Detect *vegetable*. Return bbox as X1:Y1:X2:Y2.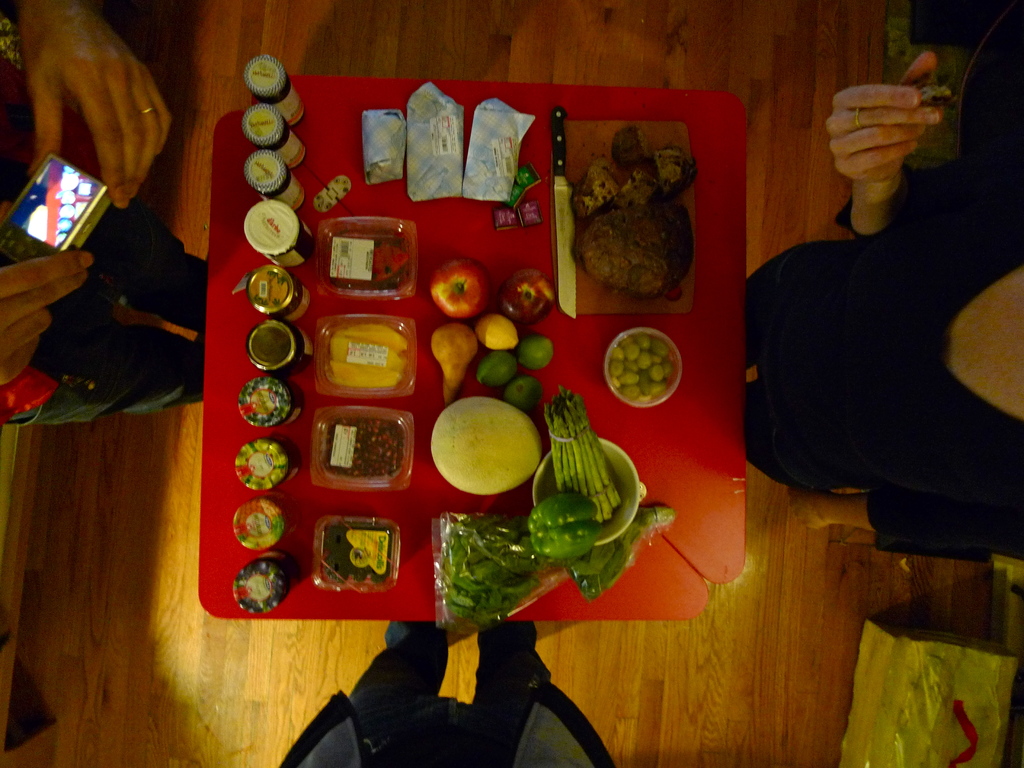
433:396:538:498.
